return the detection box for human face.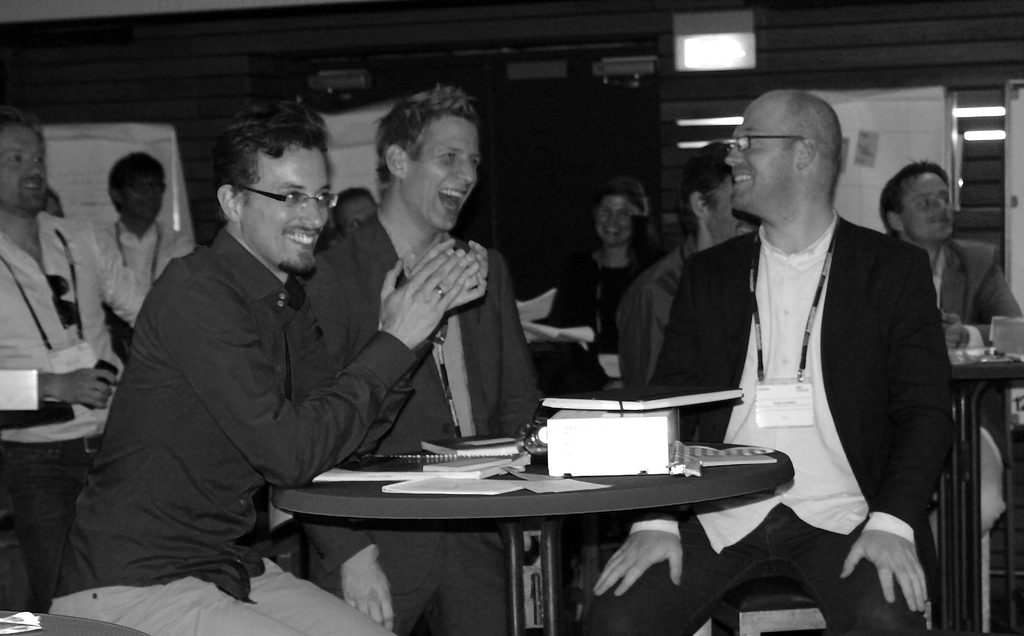
(x1=726, y1=98, x2=794, y2=216).
